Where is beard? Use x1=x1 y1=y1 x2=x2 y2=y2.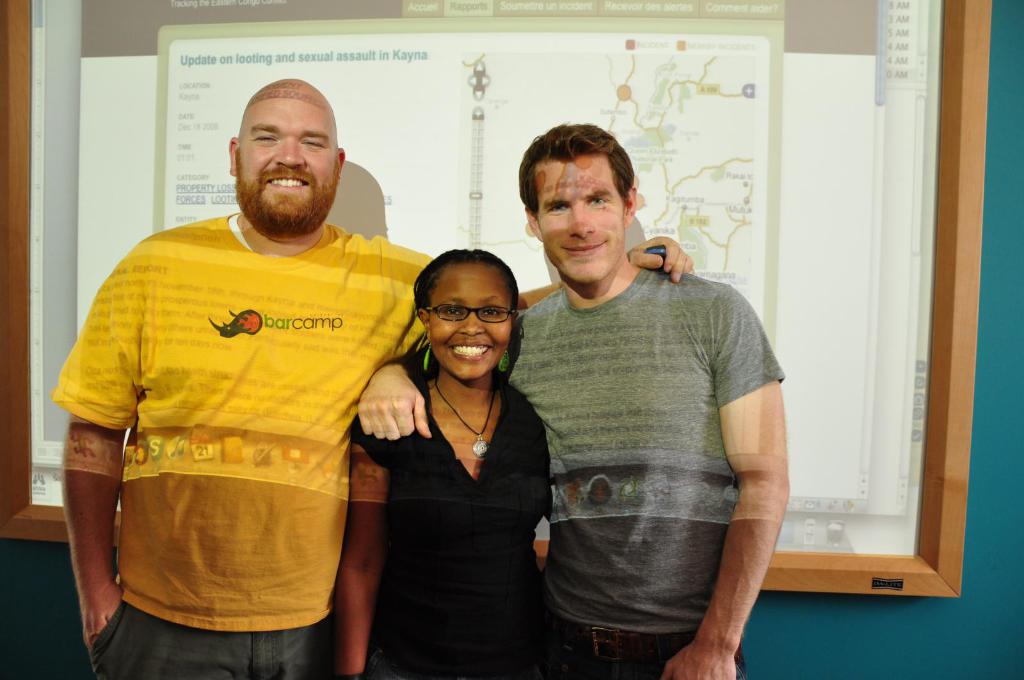
x1=232 y1=136 x2=330 y2=219.
